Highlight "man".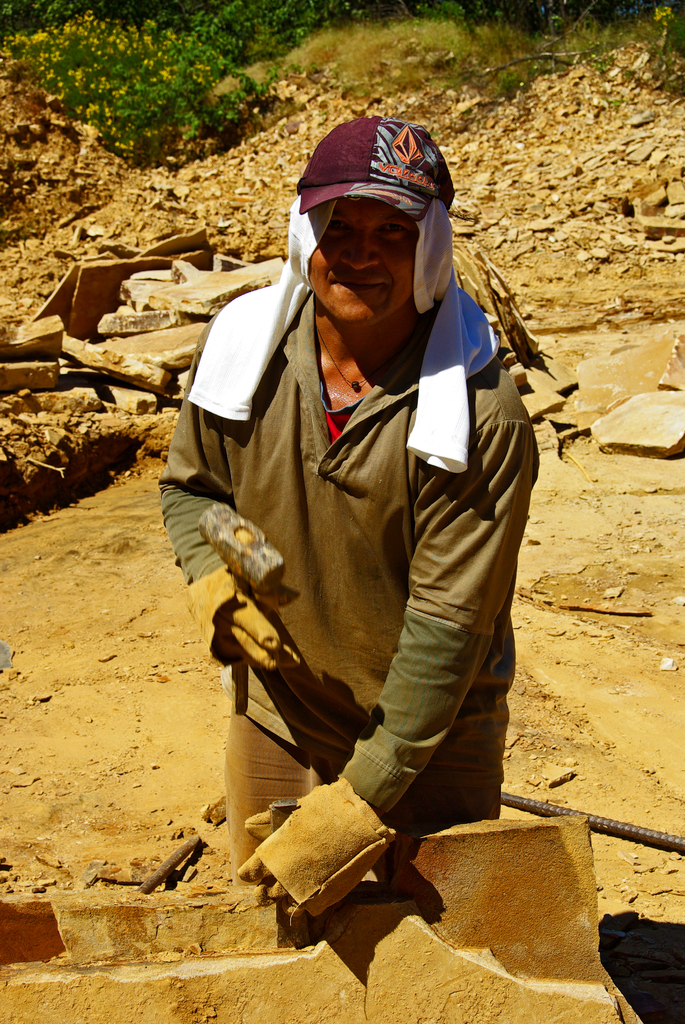
Highlighted region: 140:107:541:924.
